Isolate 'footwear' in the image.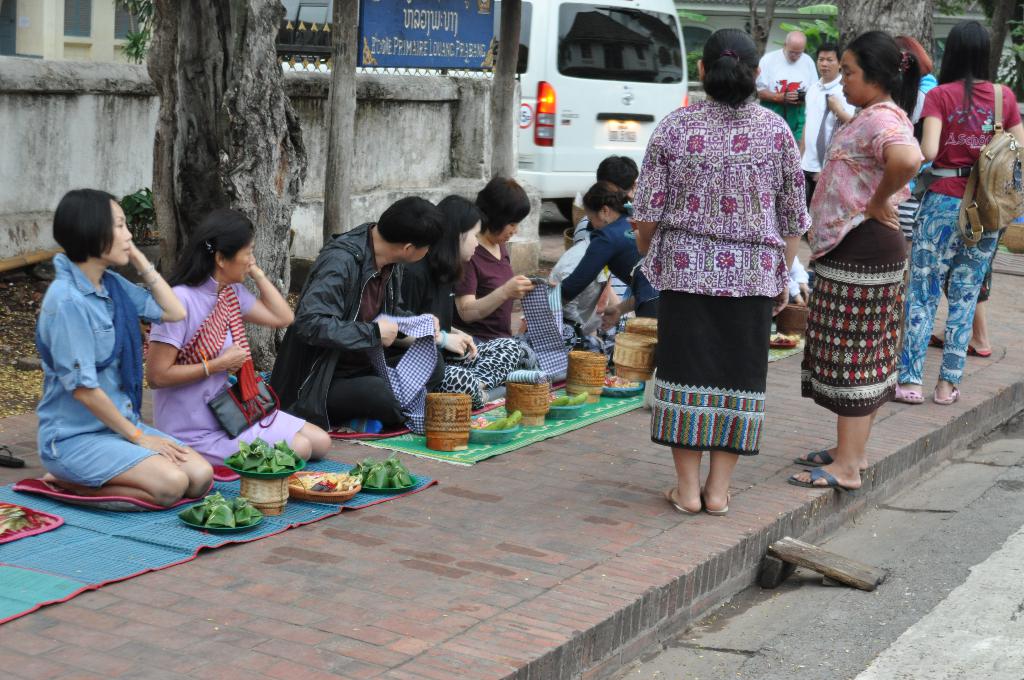
Isolated region: left=893, top=383, right=922, bottom=404.
